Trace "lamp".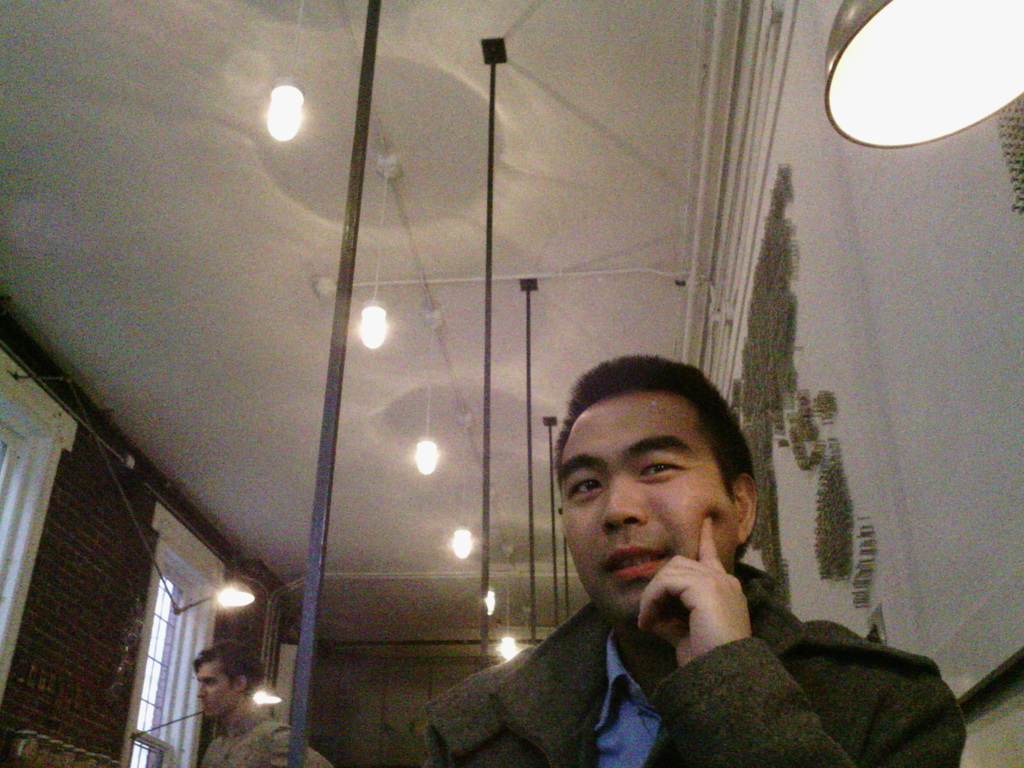
Traced to l=416, t=306, r=444, b=477.
